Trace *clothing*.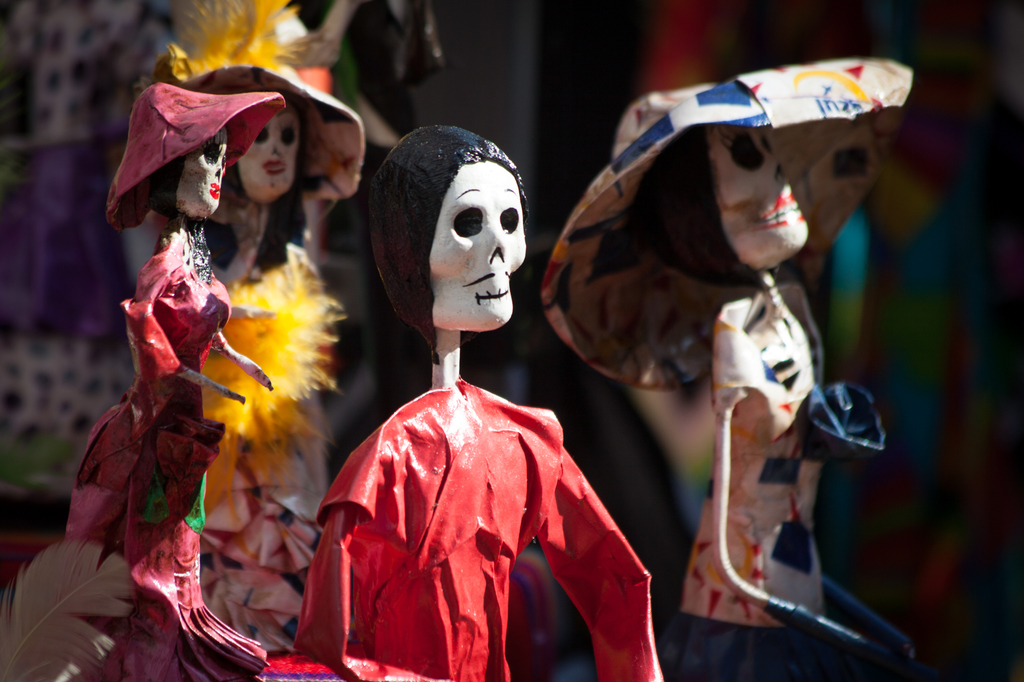
Traced to locate(683, 285, 797, 624).
